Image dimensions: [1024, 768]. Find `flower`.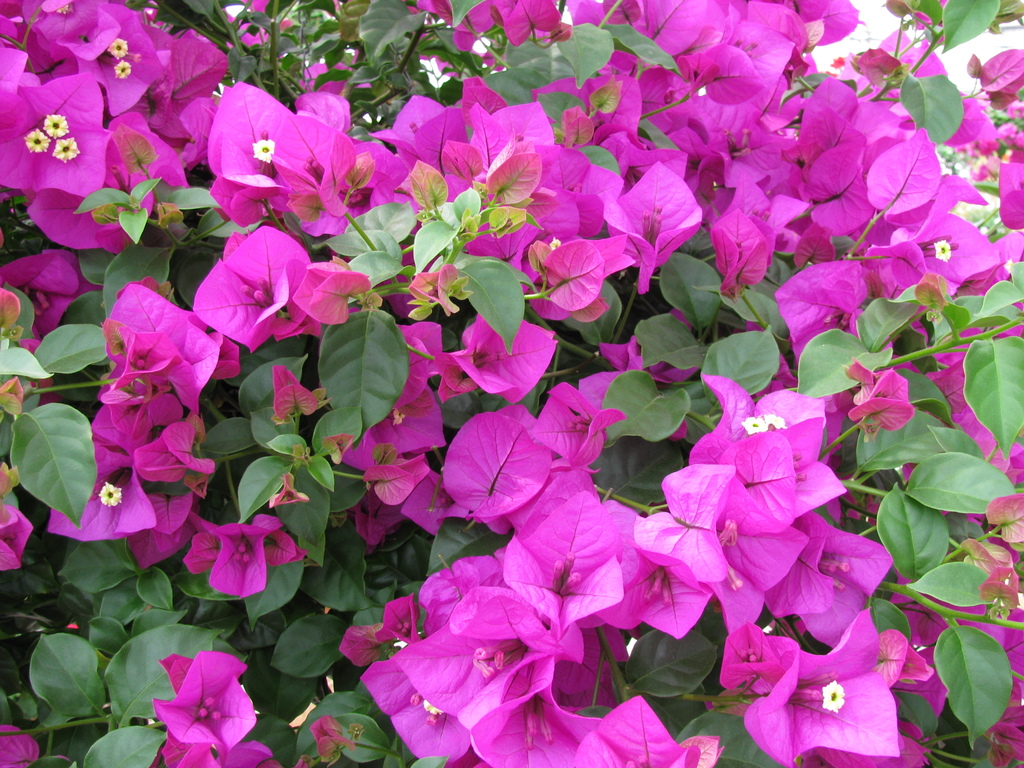
415/0/862/165.
